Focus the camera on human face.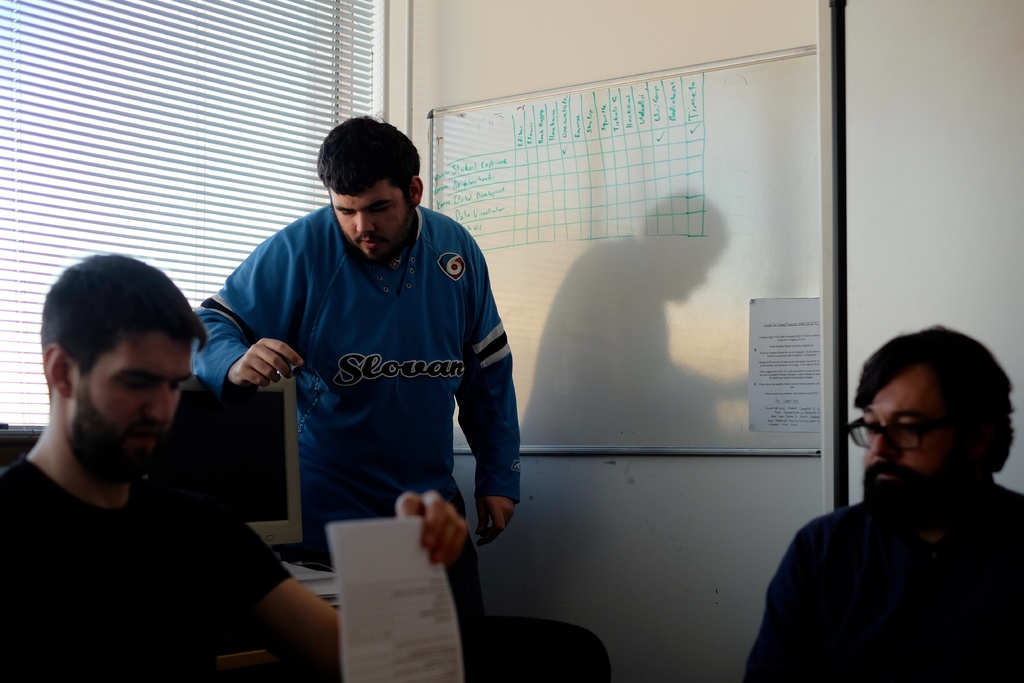
Focus region: 331,186,407,266.
